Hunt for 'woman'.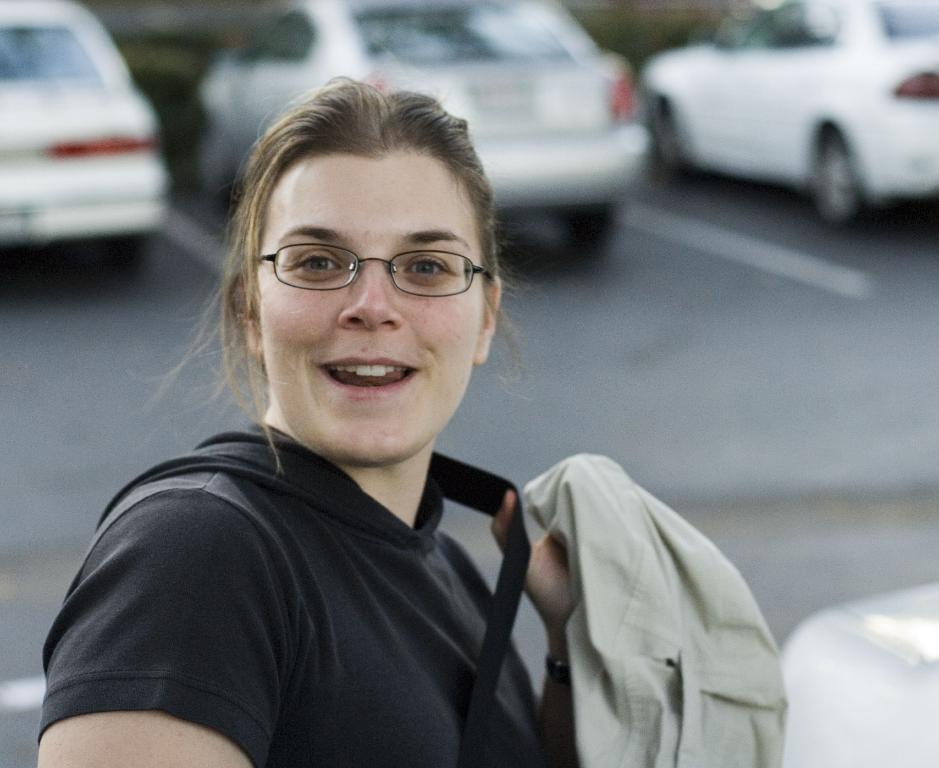
Hunted down at <region>27, 92, 711, 767</region>.
